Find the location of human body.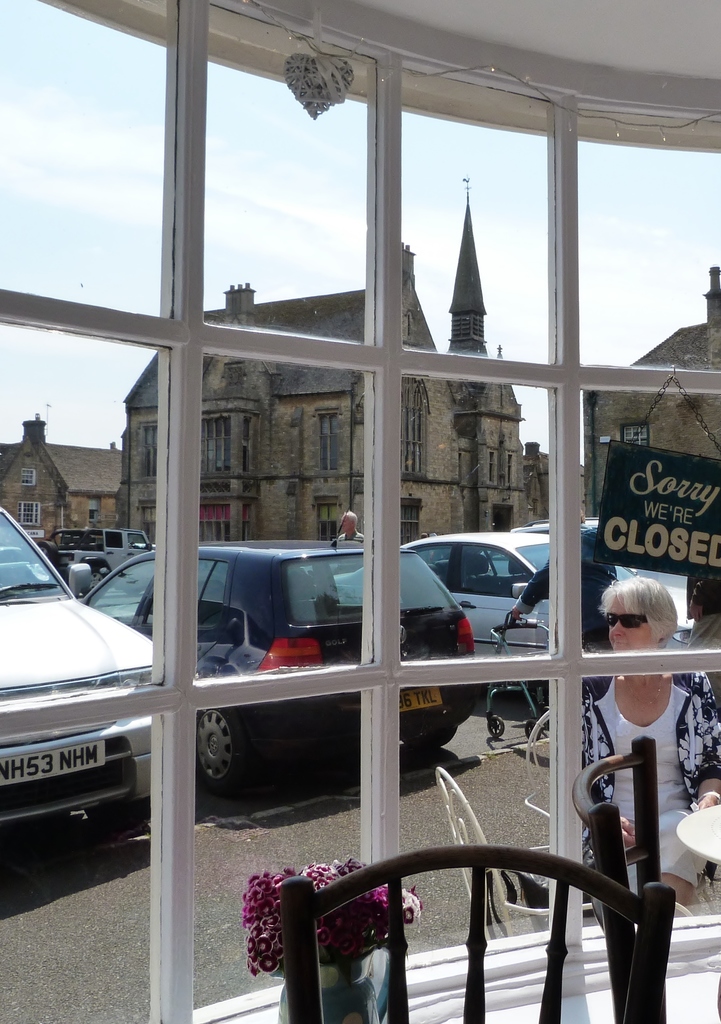
Location: l=564, t=586, r=720, b=1021.
